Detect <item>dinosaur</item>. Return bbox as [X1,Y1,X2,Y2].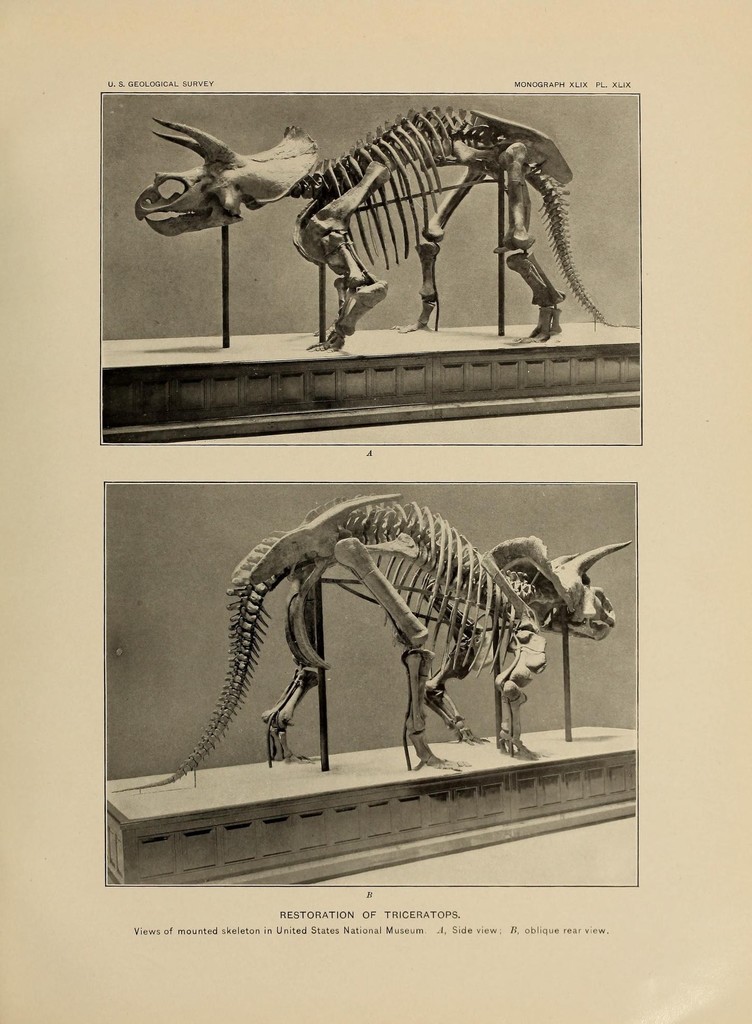
[147,78,616,349].
